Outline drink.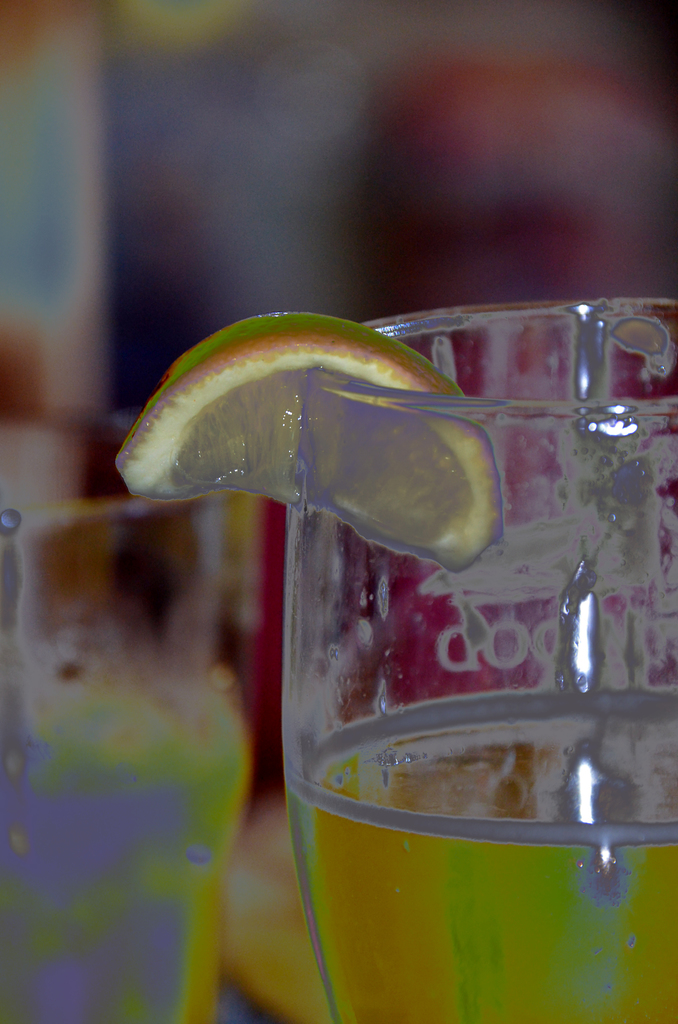
Outline: {"x1": 277, "y1": 595, "x2": 661, "y2": 1023}.
